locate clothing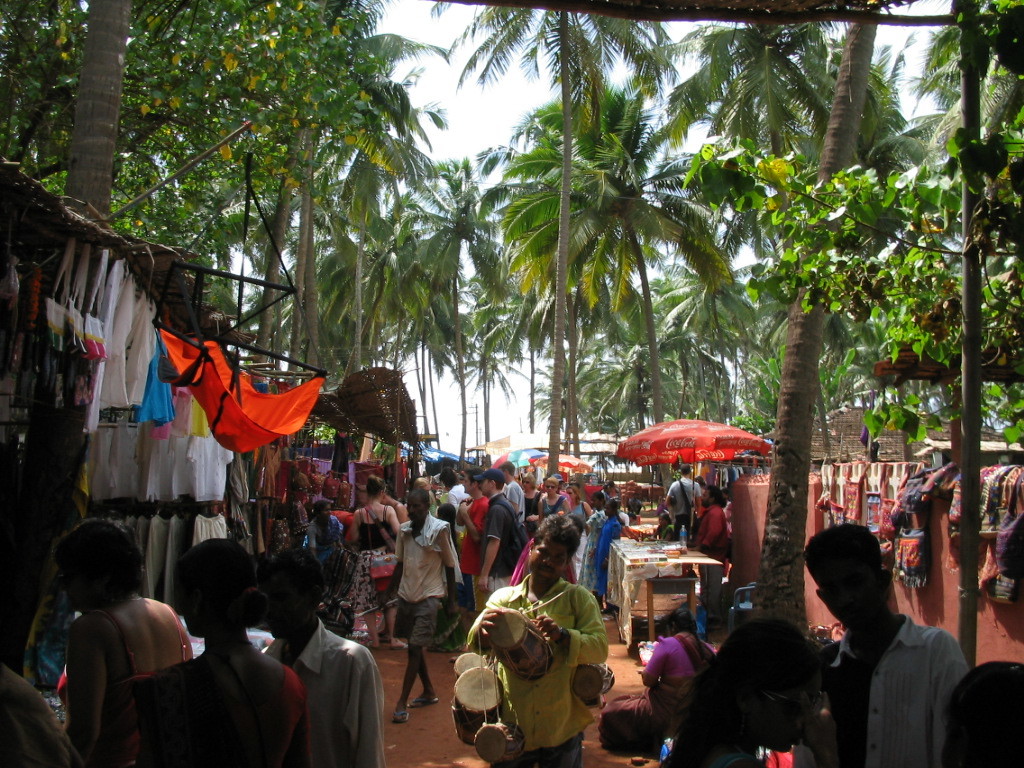
bbox=(464, 545, 602, 728)
